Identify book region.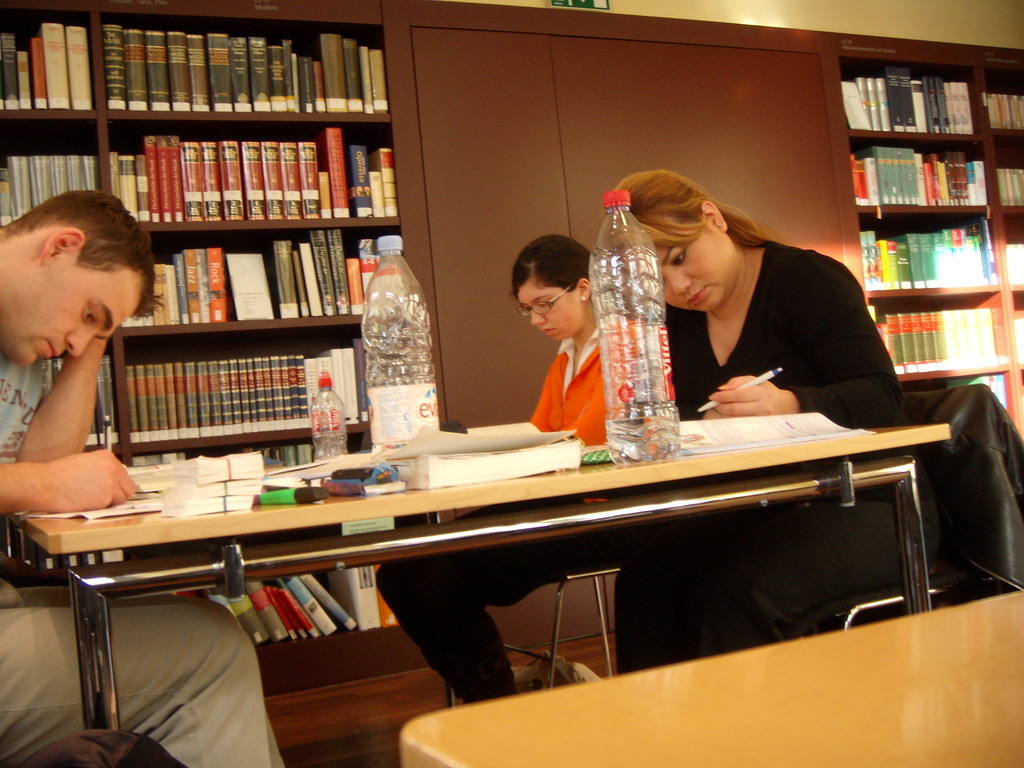
Region: 38,455,250,524.
